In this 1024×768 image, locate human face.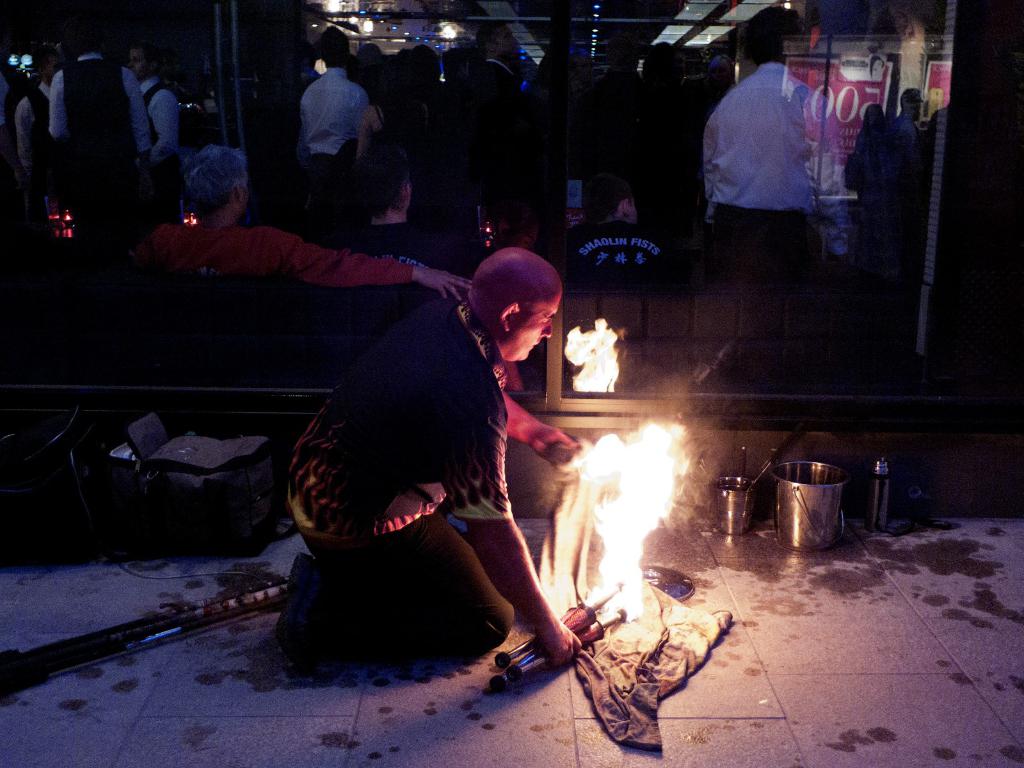
Bounding box: [239,184,246,221].
